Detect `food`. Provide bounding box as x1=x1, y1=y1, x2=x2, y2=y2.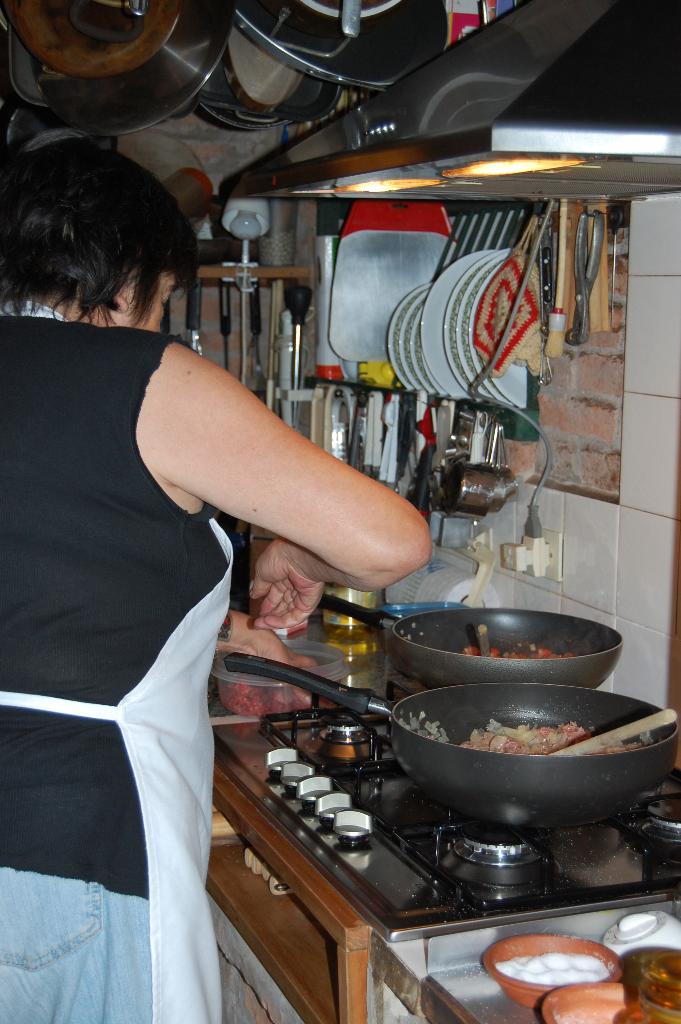
x1=455, y1=716, x2=637, y2=762.
